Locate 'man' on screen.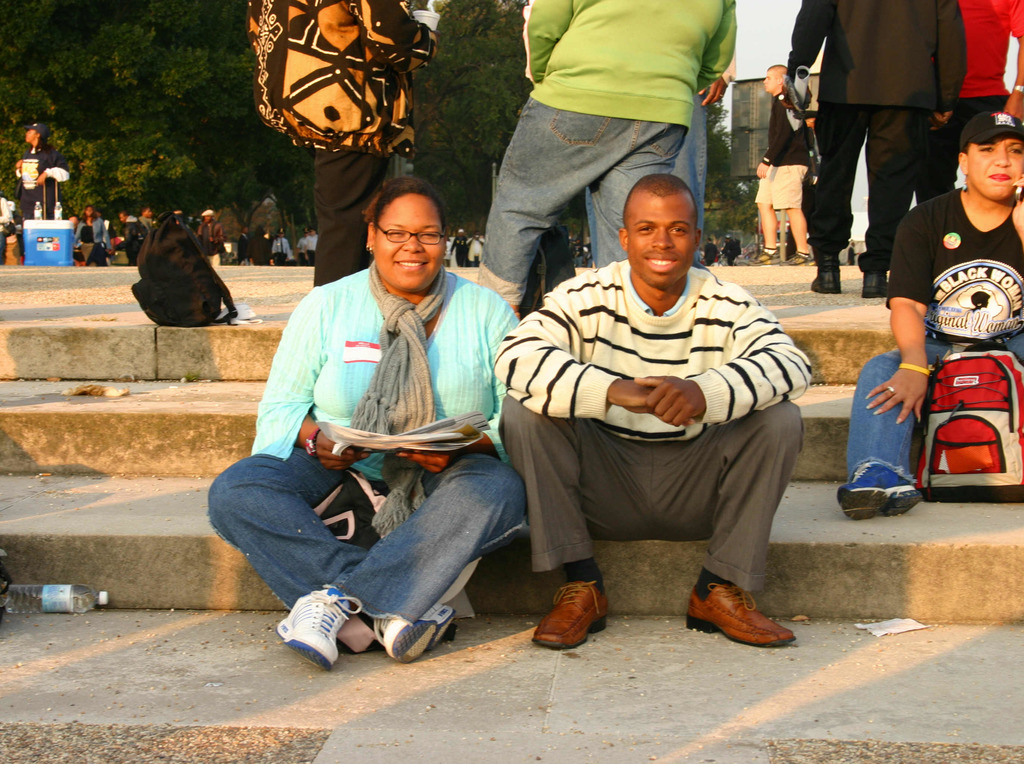
On screen at 140, 208, 154, 228.
